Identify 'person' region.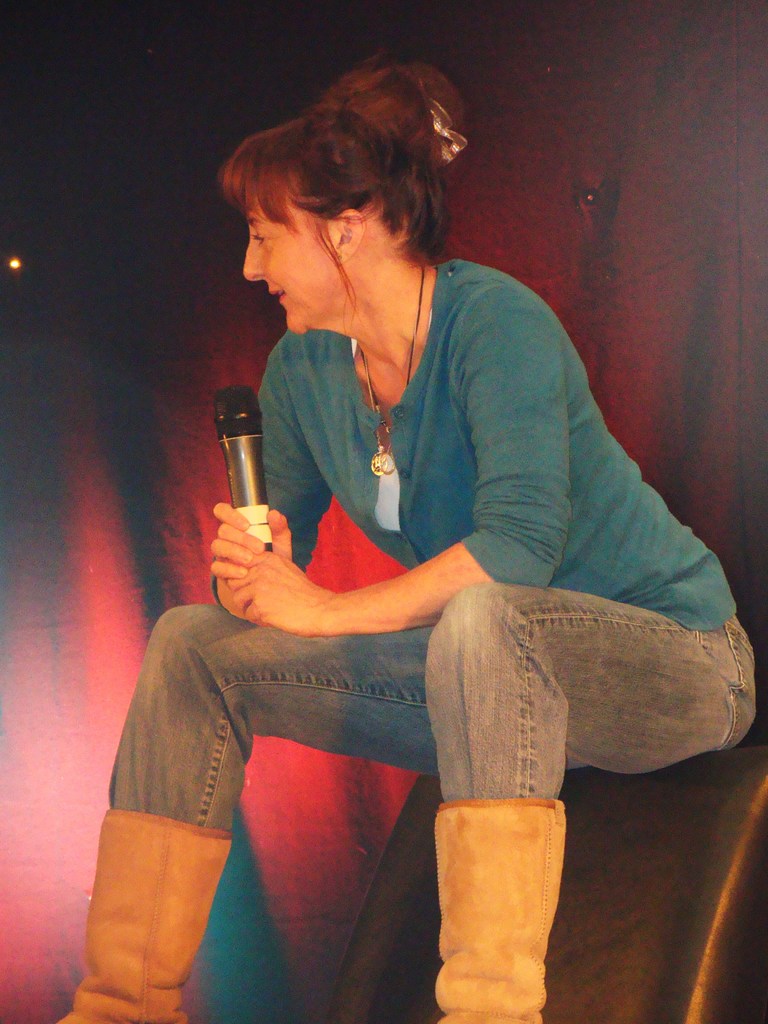
Region: [140,77,694,999].
